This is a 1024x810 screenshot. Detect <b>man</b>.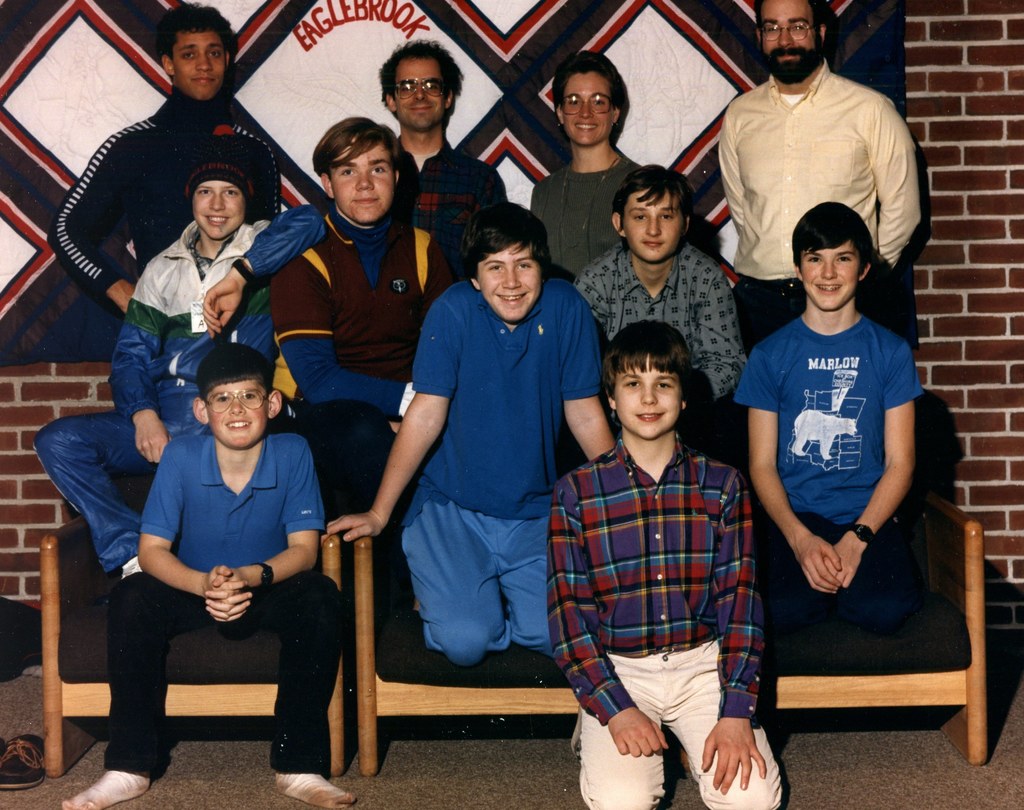
bbox=[388, 36, 506, 244].
